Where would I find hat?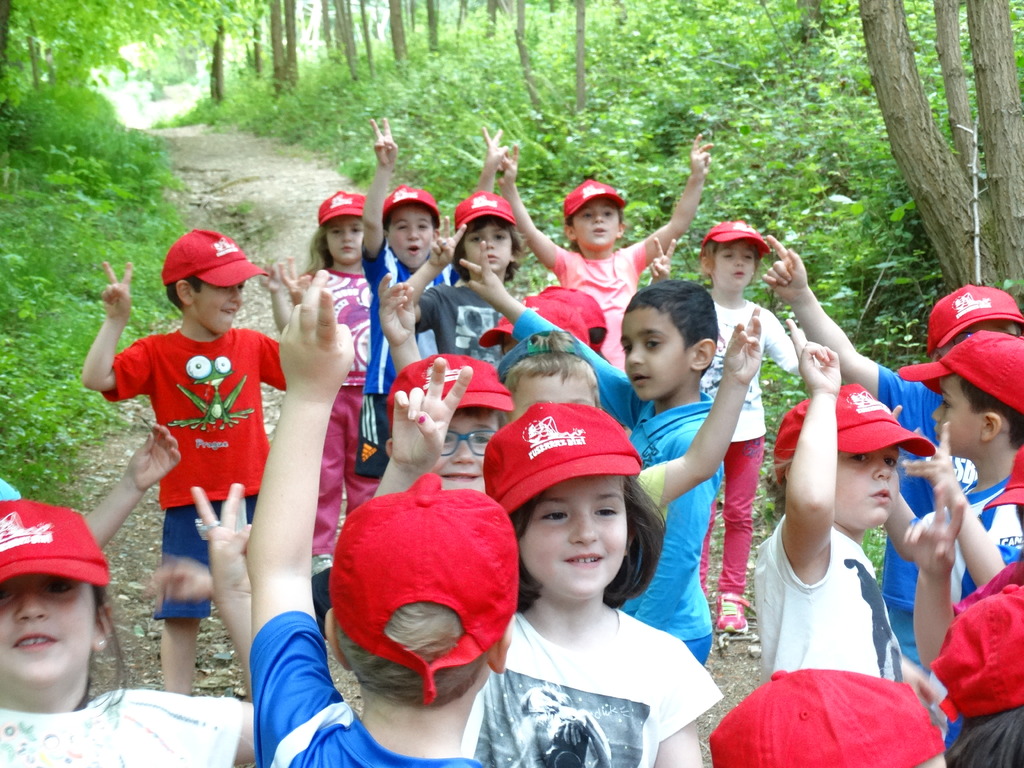
At [left=902, top=330, right=1023, bottom=408].
